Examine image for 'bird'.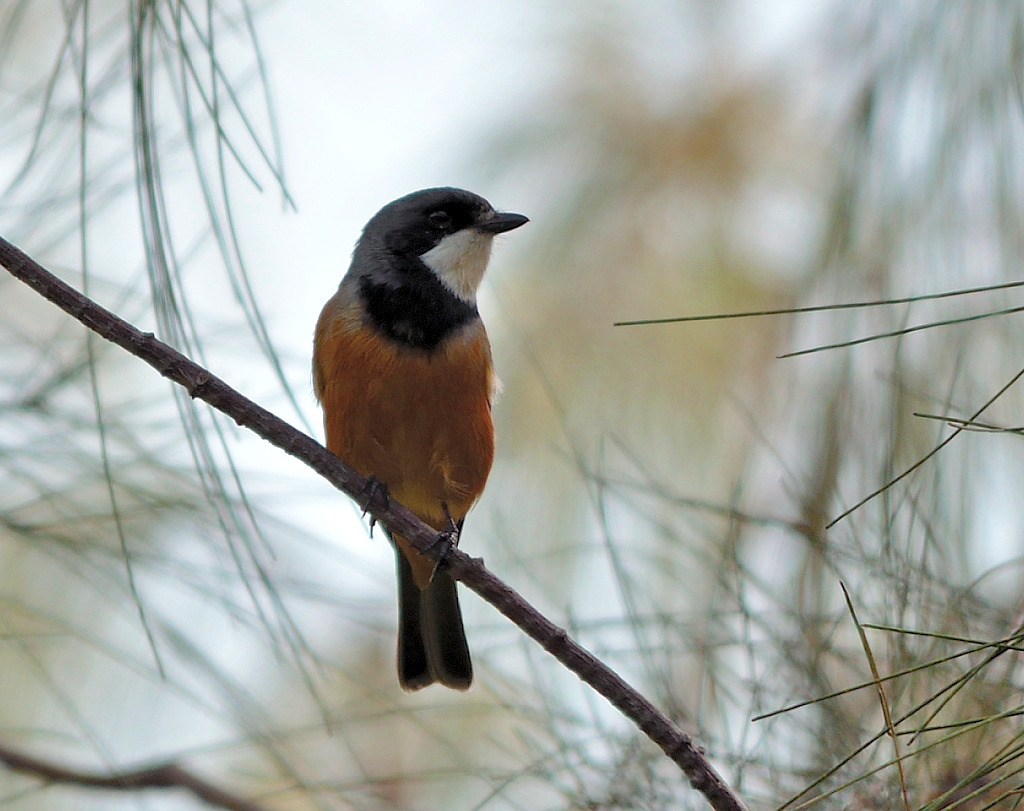
Examination result: pyautogui.locateOnScreen(305, 198, 544, 678).
